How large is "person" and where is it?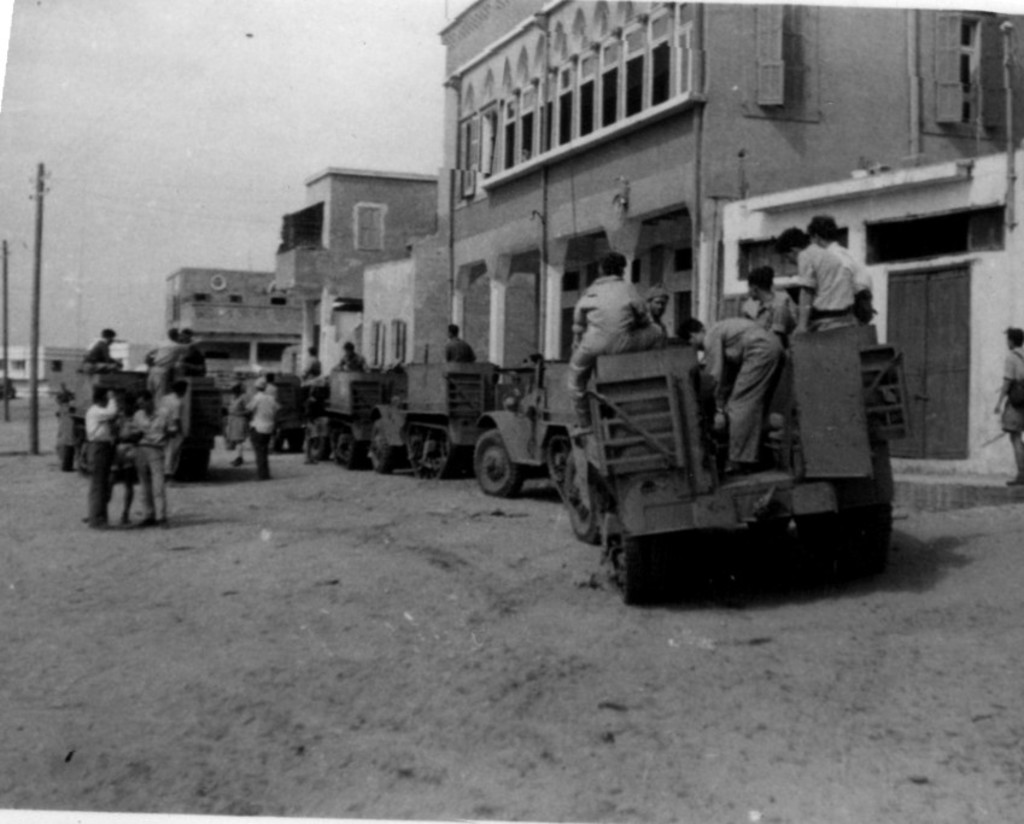
Bounding box: [x1=174, y1=326, x2=206, y2=376].
